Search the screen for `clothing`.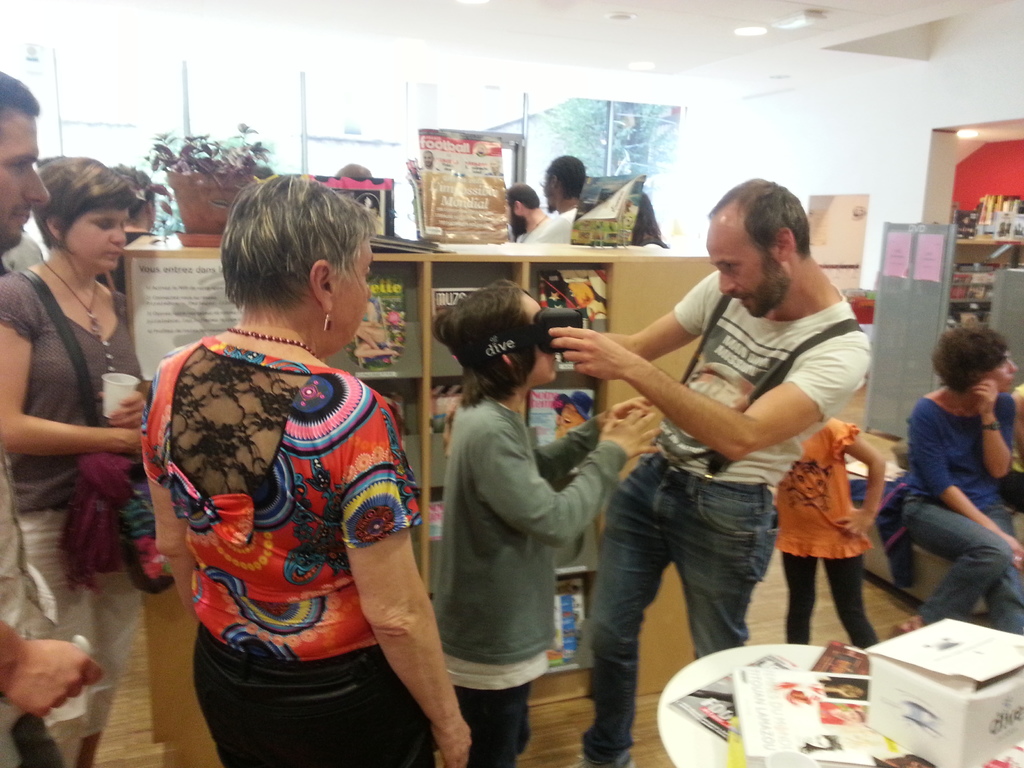
Found at 150 306 420 749.
